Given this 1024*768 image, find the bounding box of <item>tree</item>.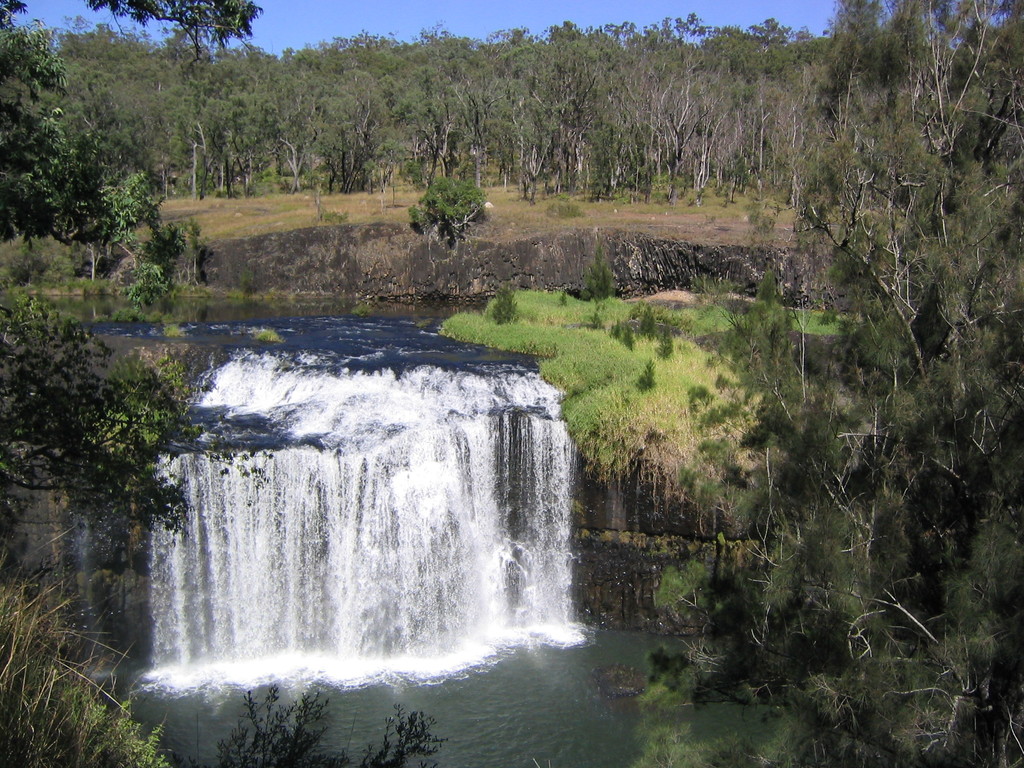
(left=0, top=0, right=266, bottom=581).
